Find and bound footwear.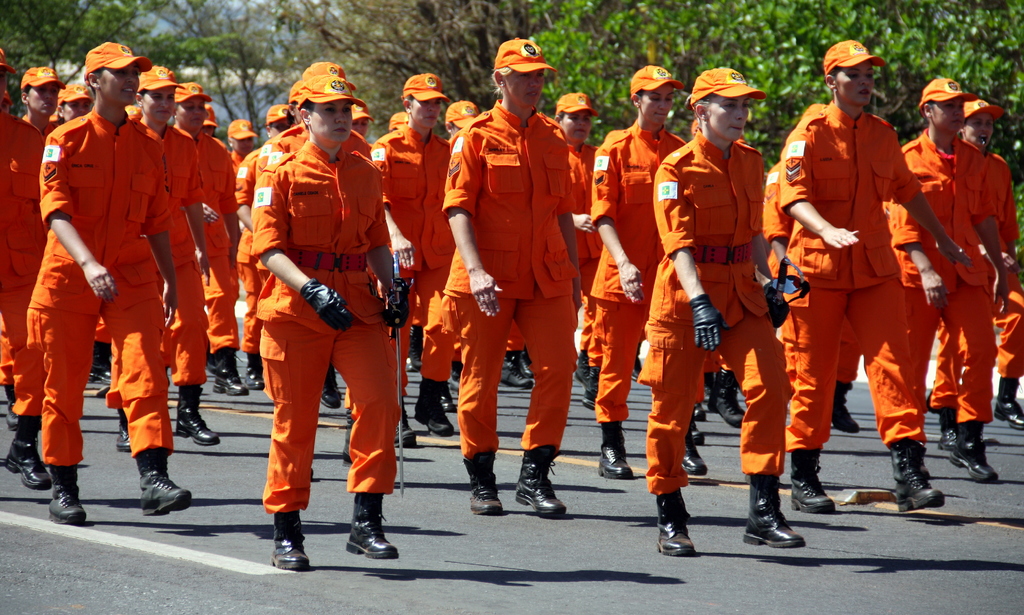
Bound: Rect(895, 432, 952, 512).
